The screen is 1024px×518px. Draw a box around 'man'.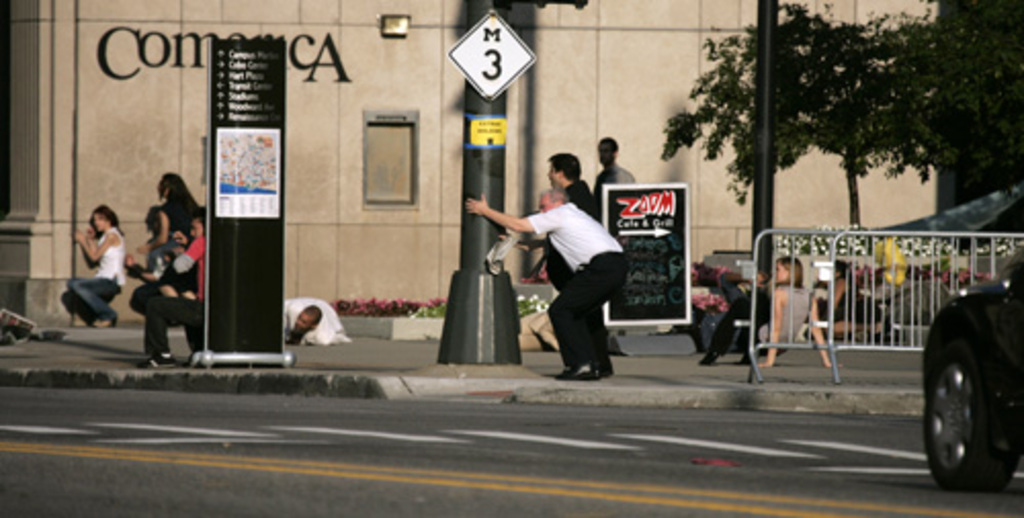
x1=463, y1=186, x2=629, y2=383.
